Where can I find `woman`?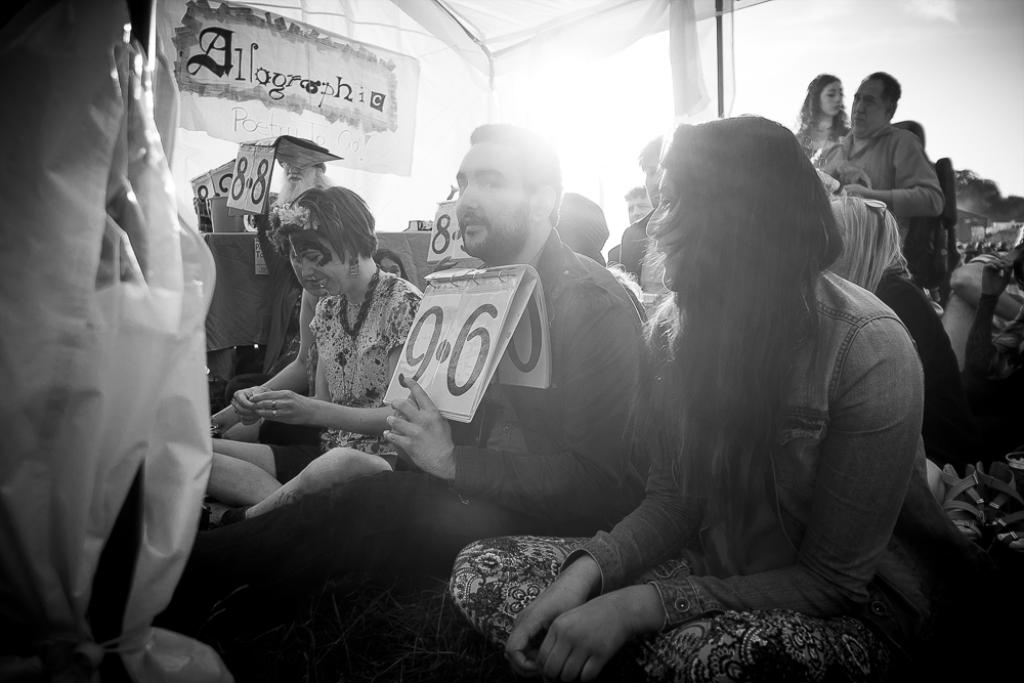
You can find it at 223:175:431:540.
